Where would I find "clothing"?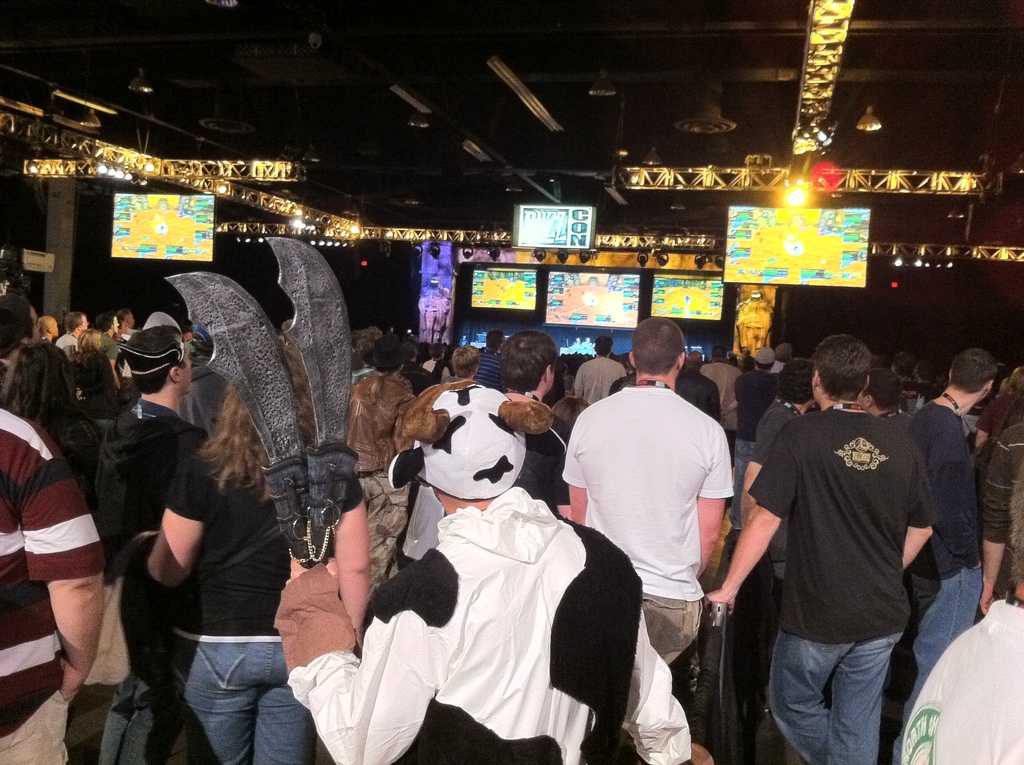
At BBox(33, 403, 128, 764).
